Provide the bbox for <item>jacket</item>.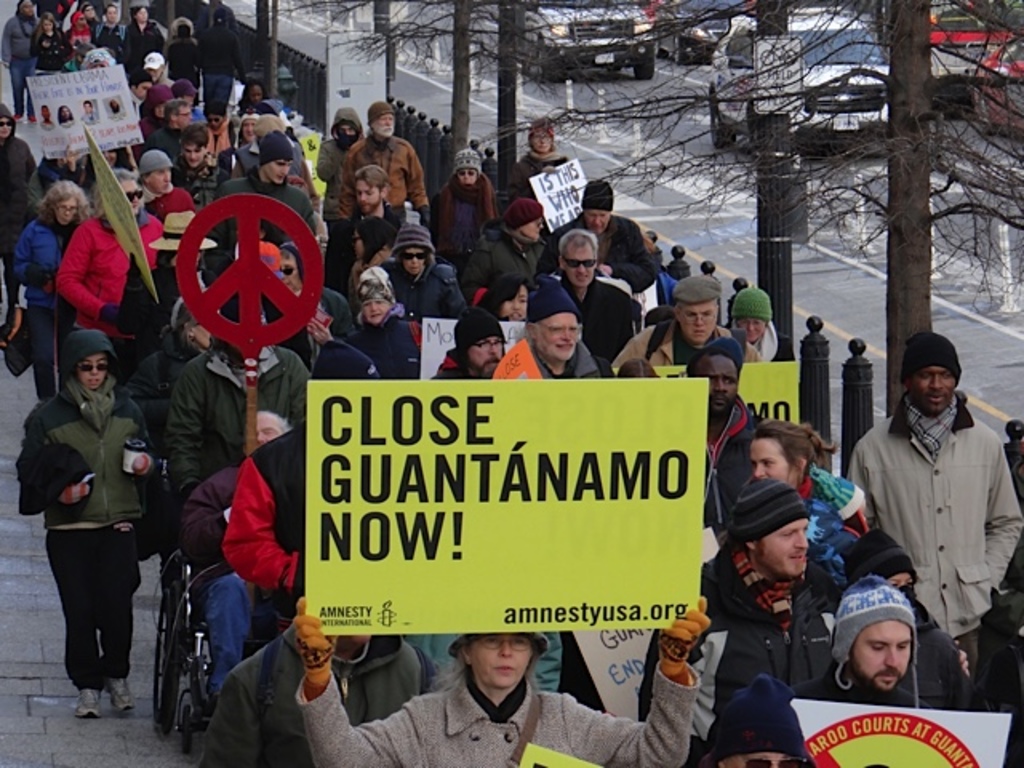
bbox=(555, 274, 642, 354).
